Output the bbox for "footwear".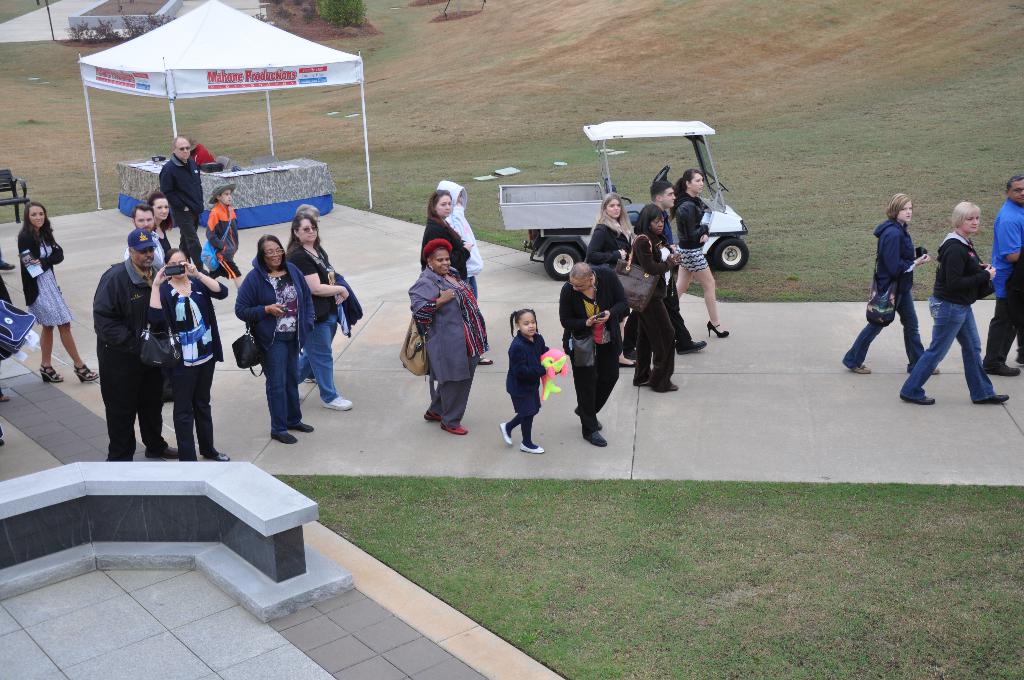
522:445:543:455.
